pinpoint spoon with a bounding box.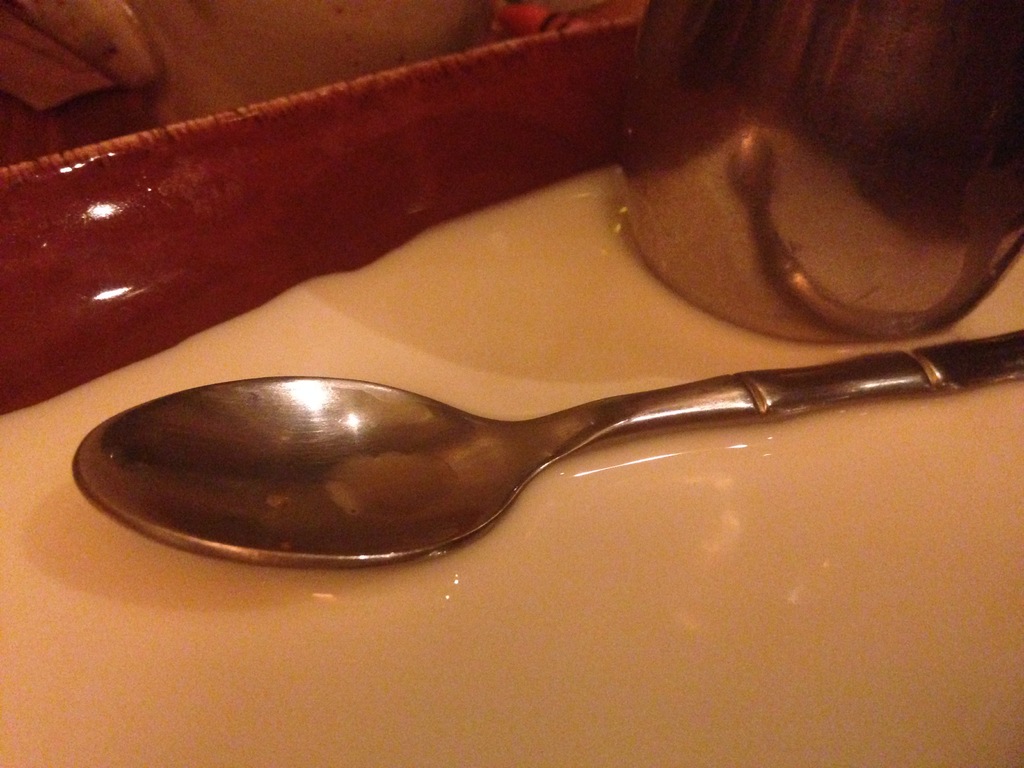
74 330 1023 567.
